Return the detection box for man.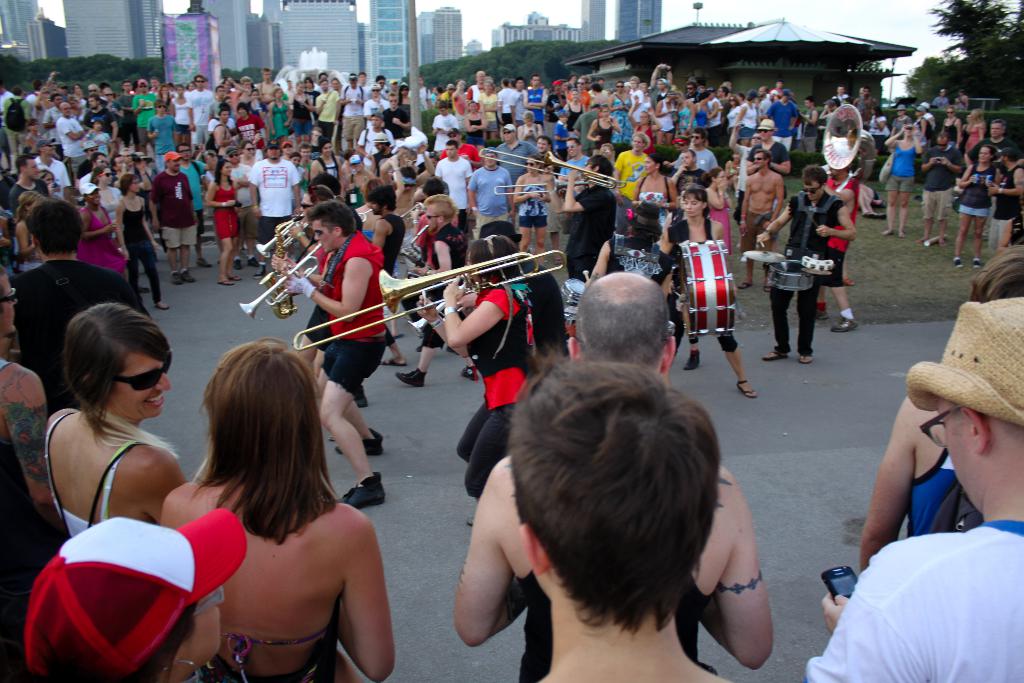
<box>0,93,33,161</box>.
